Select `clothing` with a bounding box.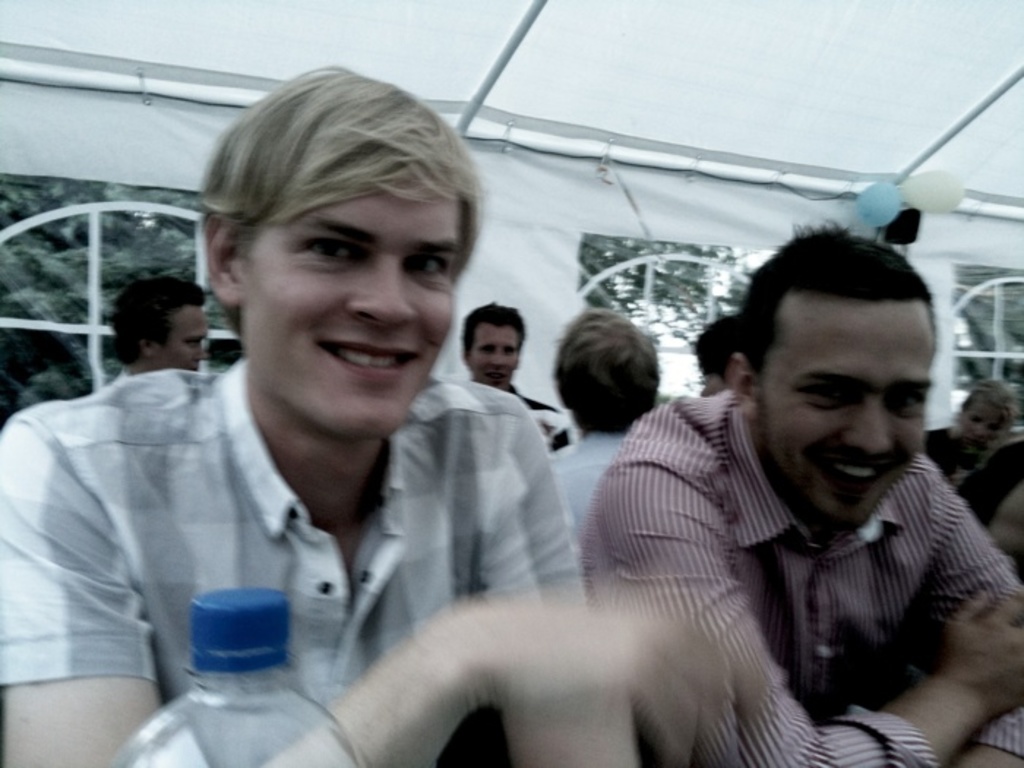
rect(601, 385, 1023, 767).
